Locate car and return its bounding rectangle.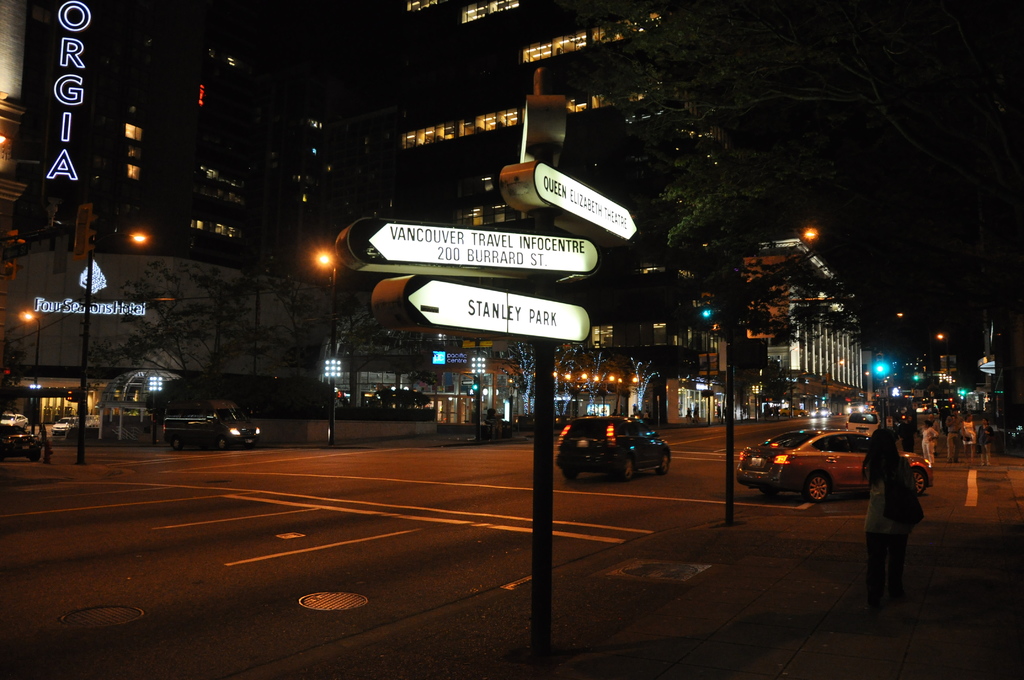
left=0, top=428, right=47, bottom=457.
